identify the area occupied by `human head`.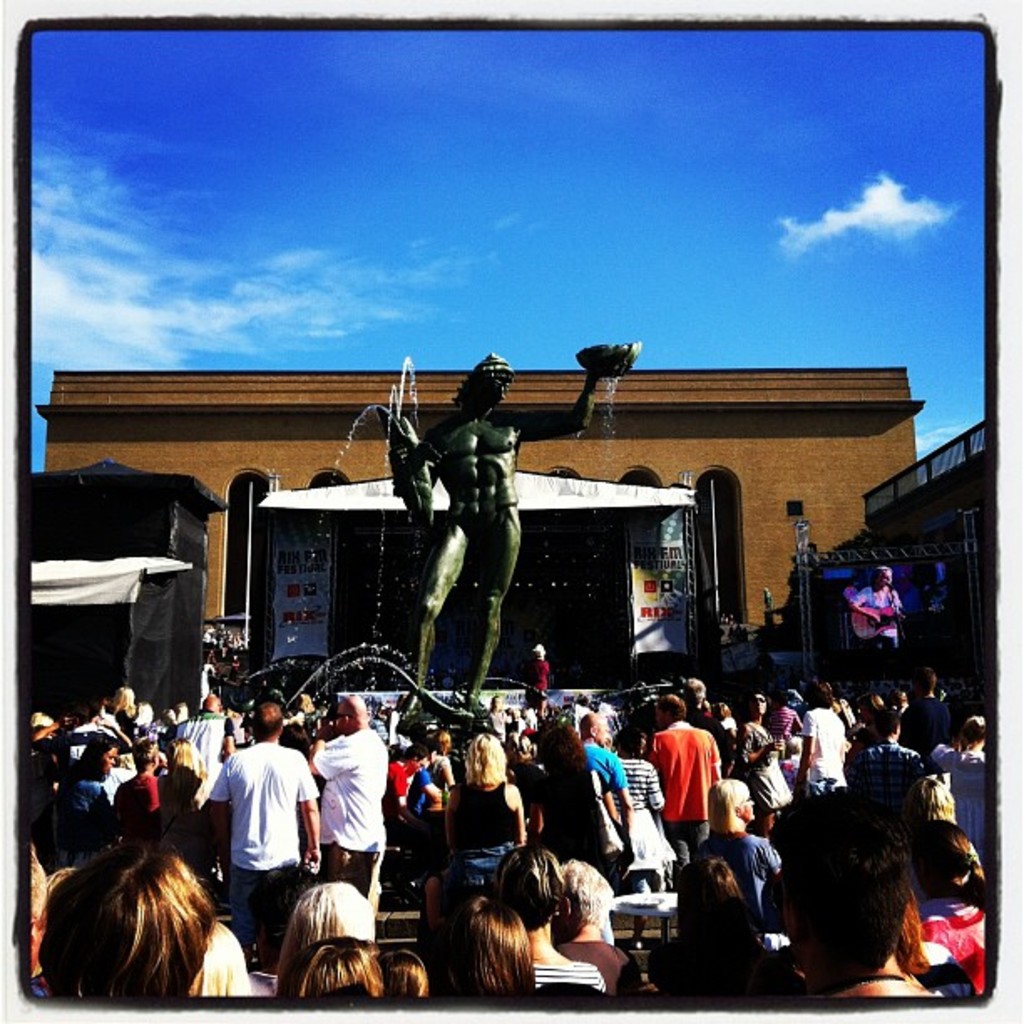
Area: 776, 820, 910, 969.
